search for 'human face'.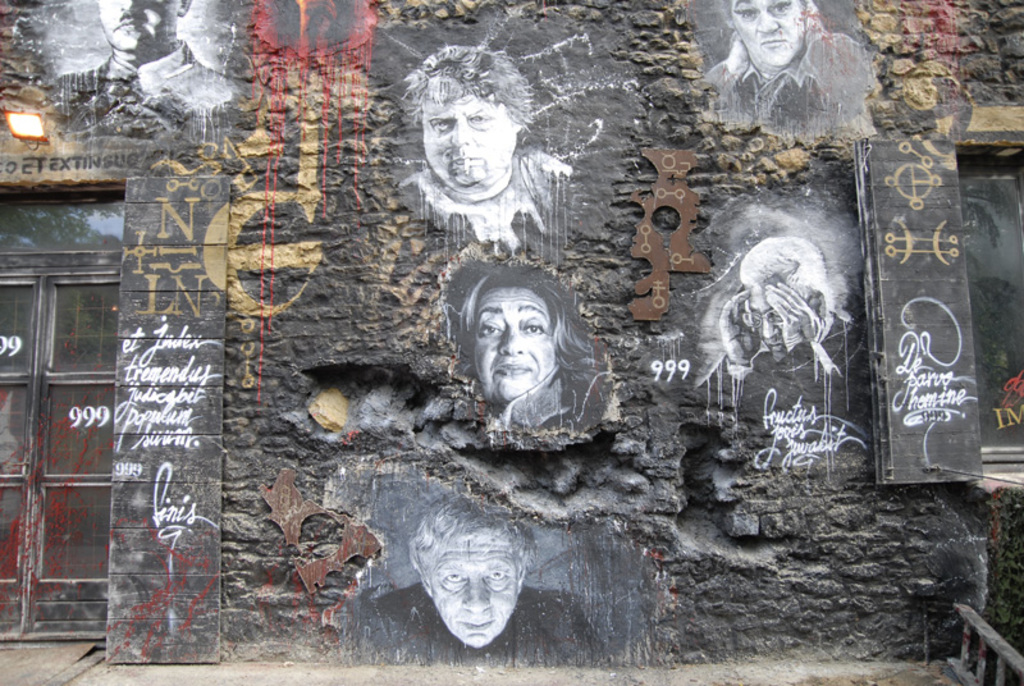
Found at (left=726, top=0, right=804, bottom=65).
